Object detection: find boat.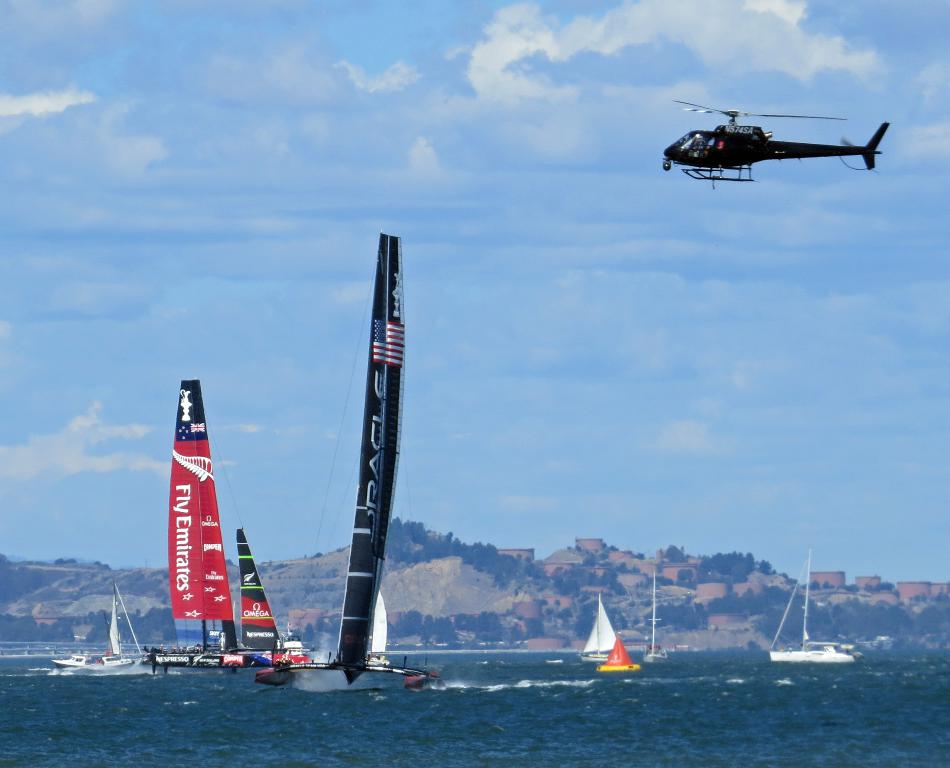
locate(581, 593, 617, 663).
